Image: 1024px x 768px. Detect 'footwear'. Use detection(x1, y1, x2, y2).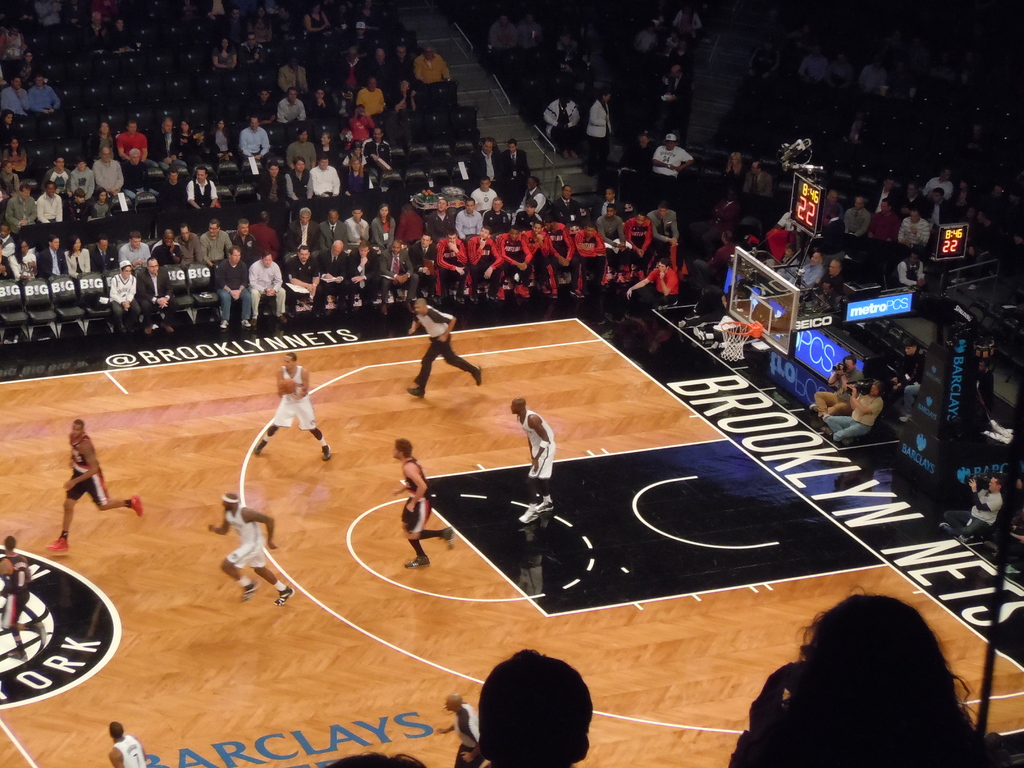
detection(599, 264, 611, 287).
